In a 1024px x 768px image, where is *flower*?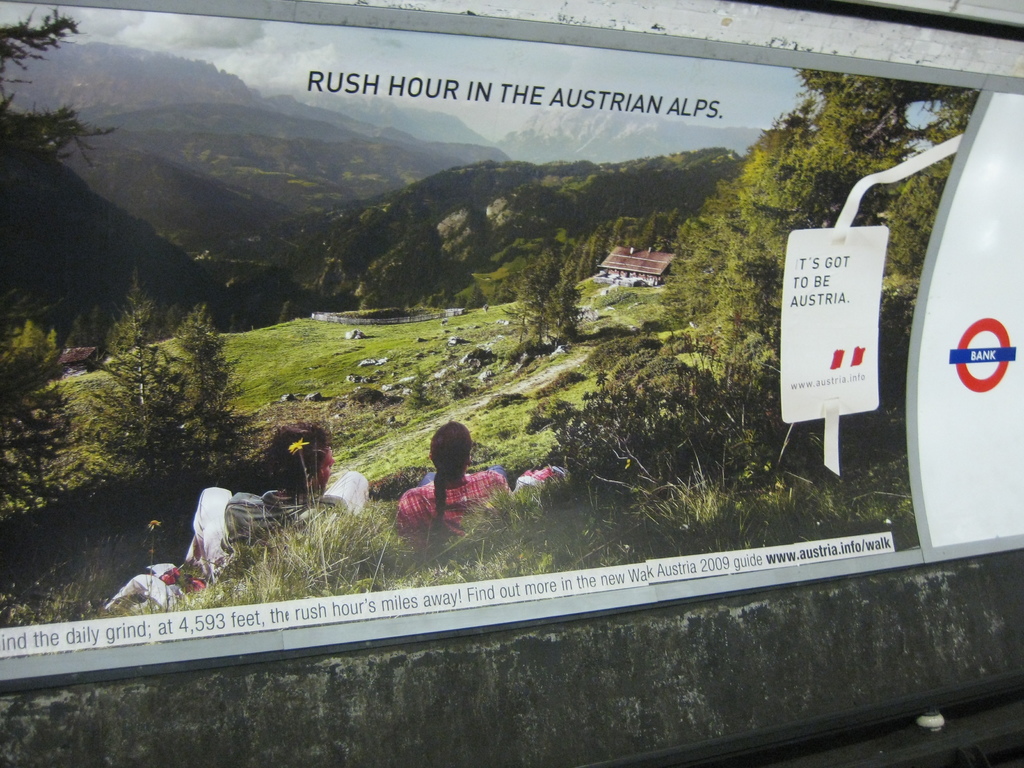
rect(288, 439, 314, 455).
